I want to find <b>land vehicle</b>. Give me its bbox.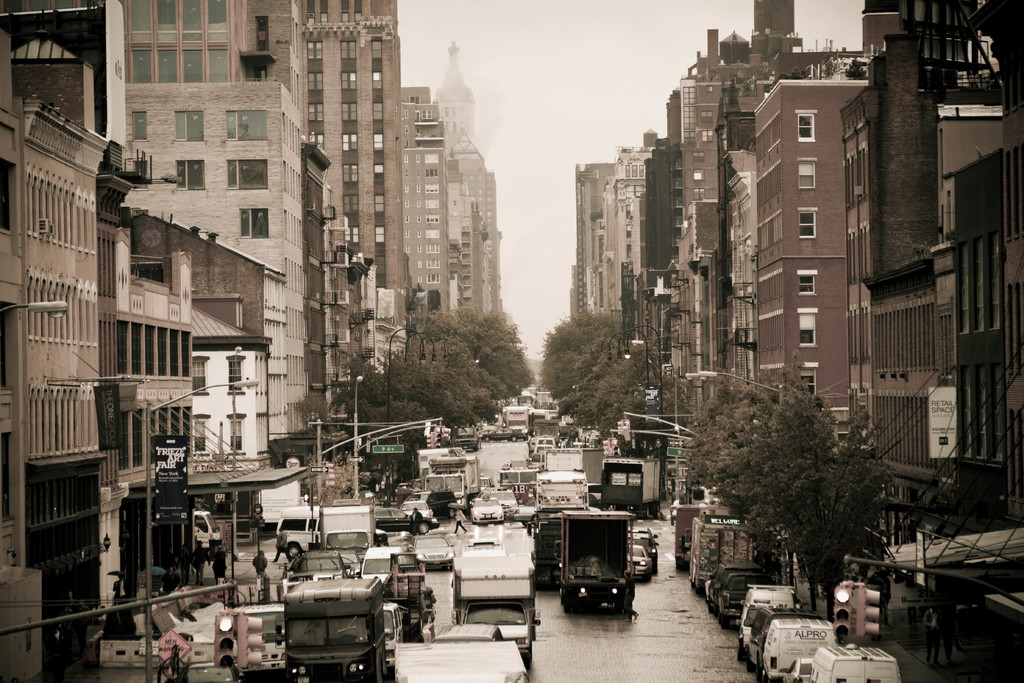
497 463 539 506.
